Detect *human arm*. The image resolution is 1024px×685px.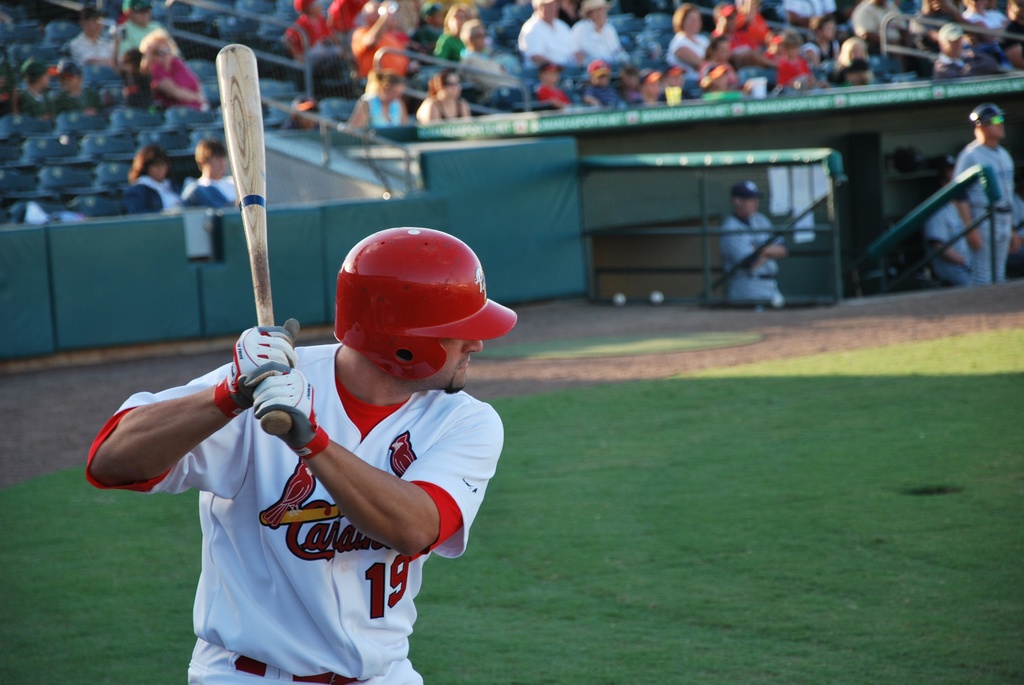
(left=945, top=148, right=990, bottom=255).
